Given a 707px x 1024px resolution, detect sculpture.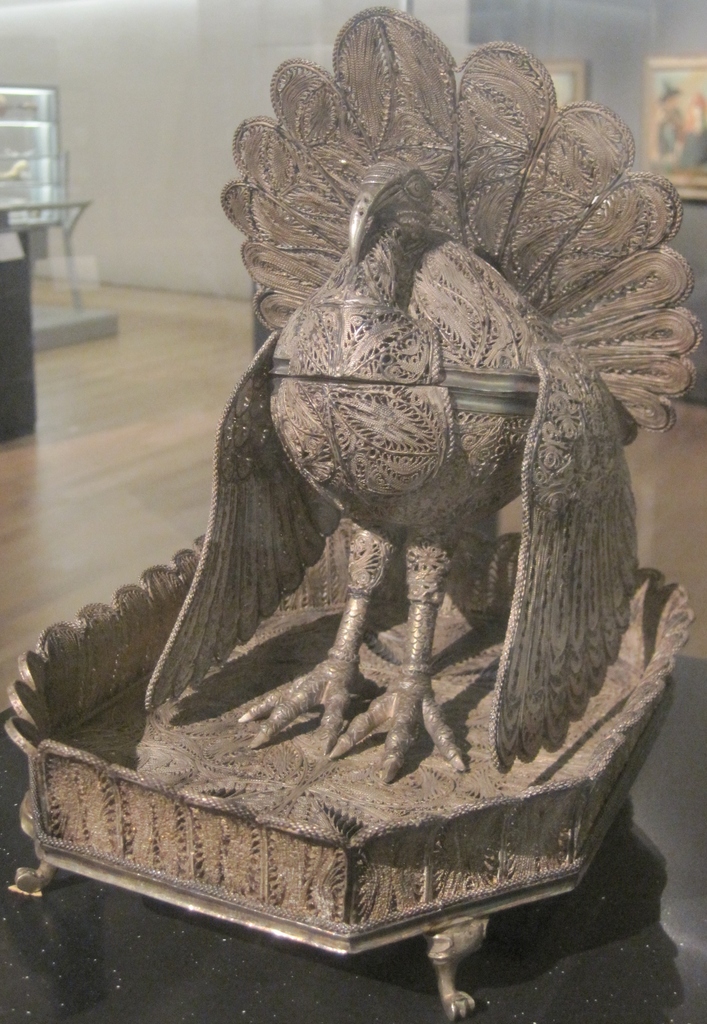
crop(56, 10, 705, 979).
